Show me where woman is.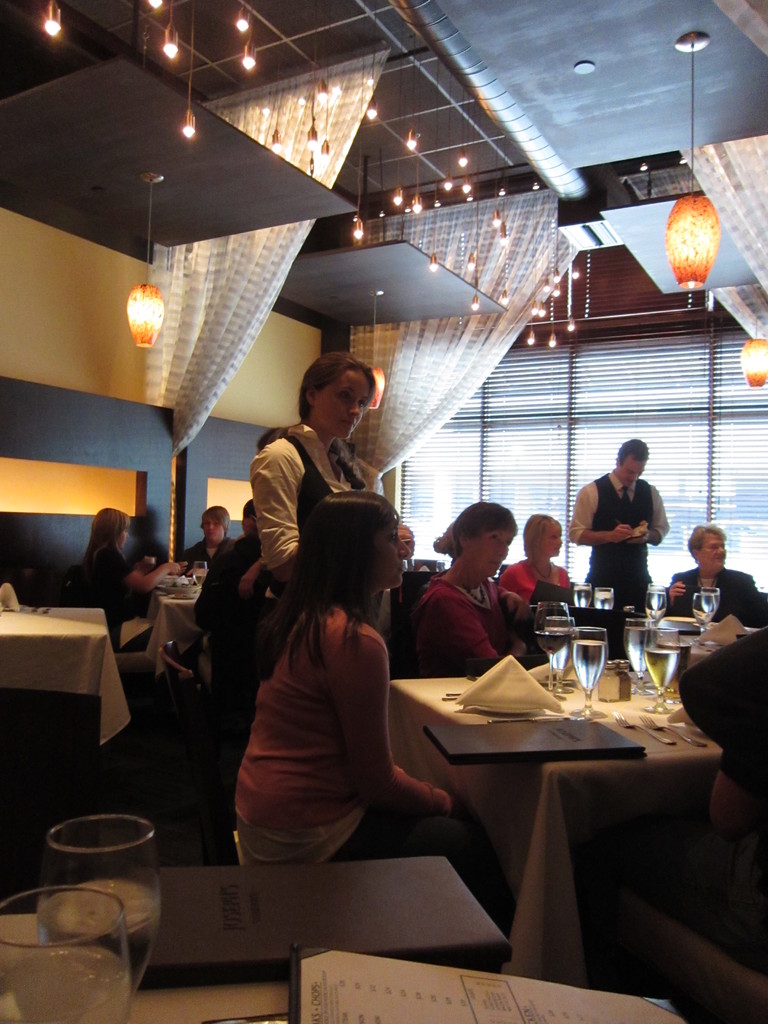
woman is at 79 507 179 642.
